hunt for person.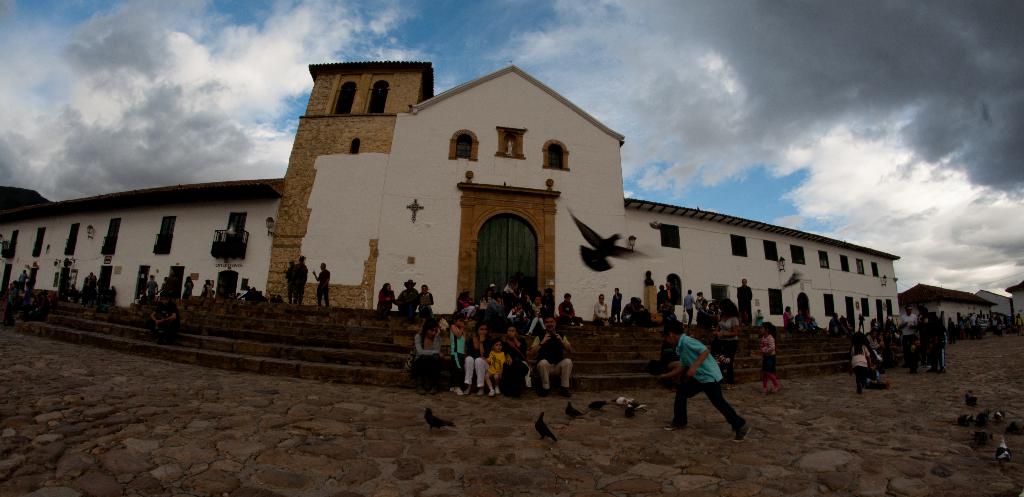
Hunted down at {"left": 104, "top": 284, "right": 118, "bottom": 305}.
